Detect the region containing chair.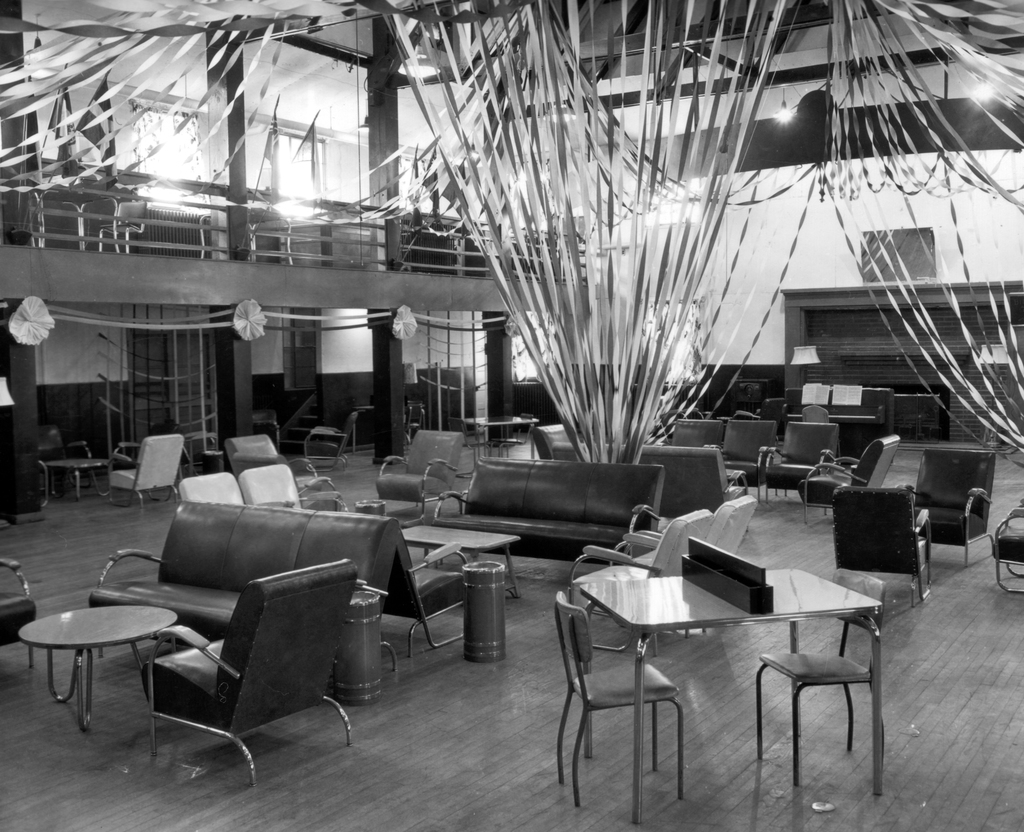
bbox=[716, 419, 776, 489].
